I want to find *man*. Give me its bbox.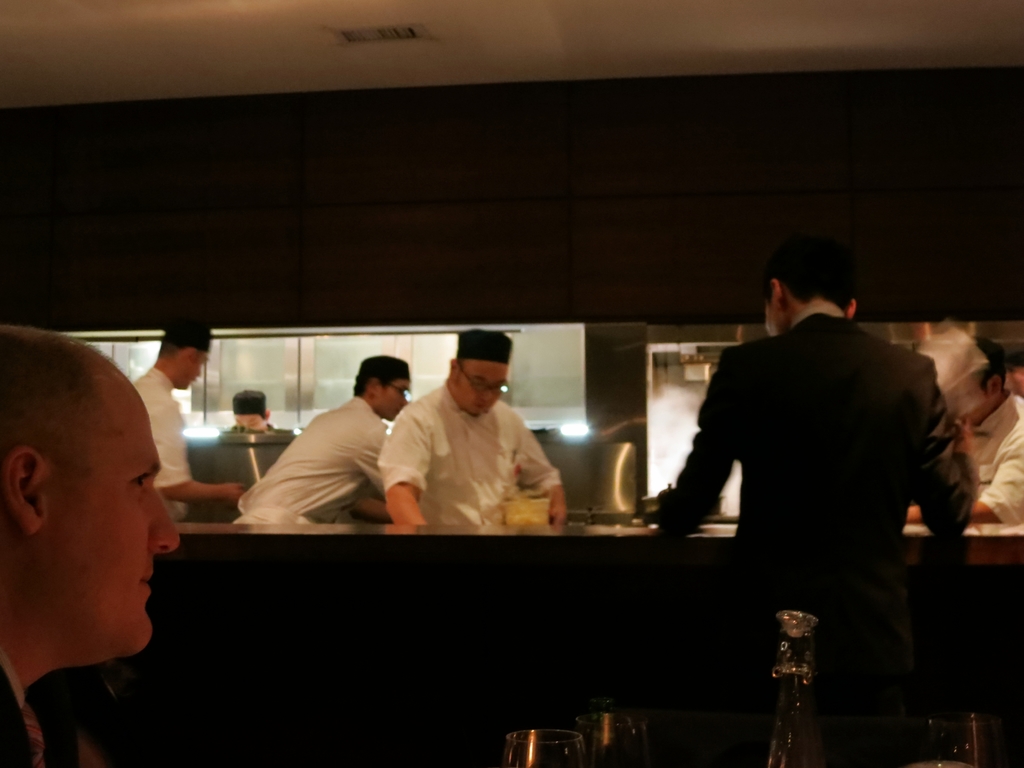
rect(0, 322, 179, 767).
